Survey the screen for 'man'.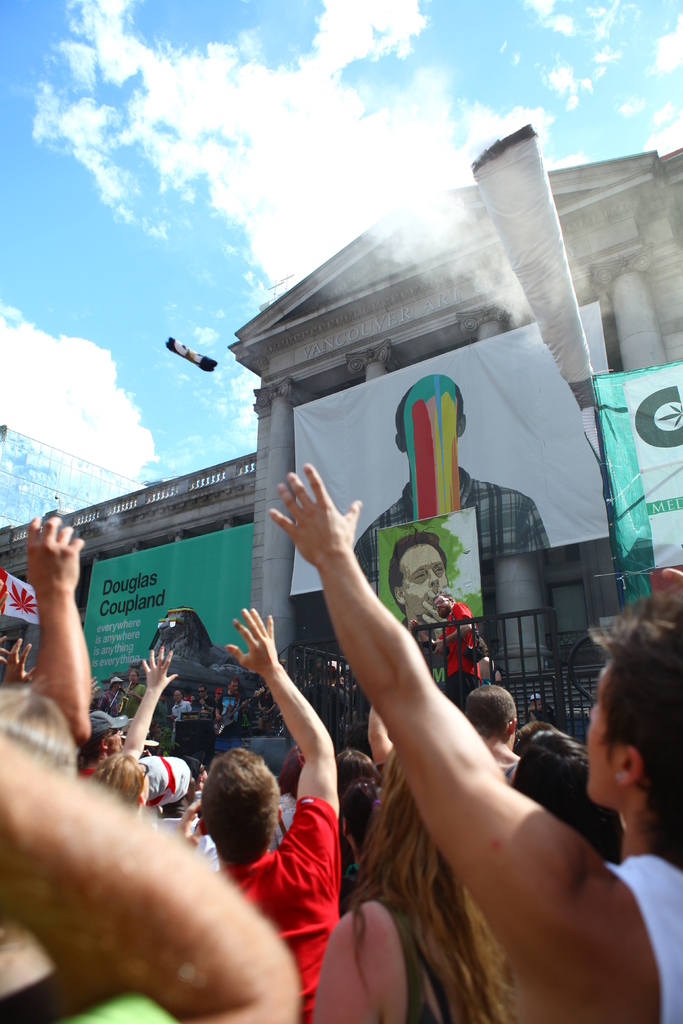
Survey found: bbox(395, 536, 451, 640).
